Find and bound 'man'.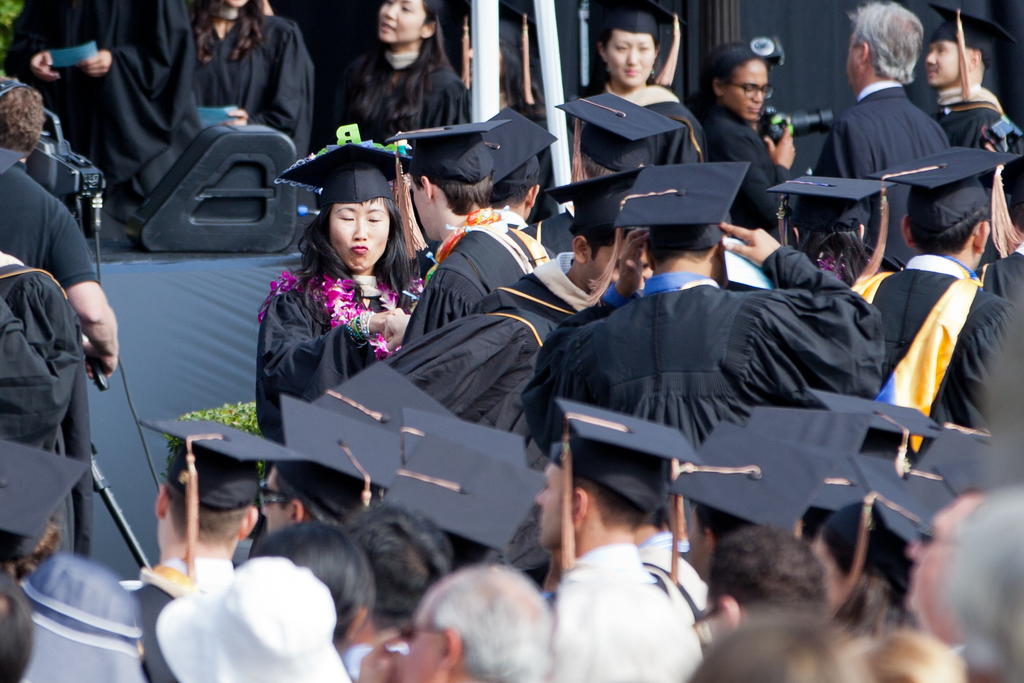
Bound: {"left": 363, "top": 551, "right": 548, "bottom": 682}.
